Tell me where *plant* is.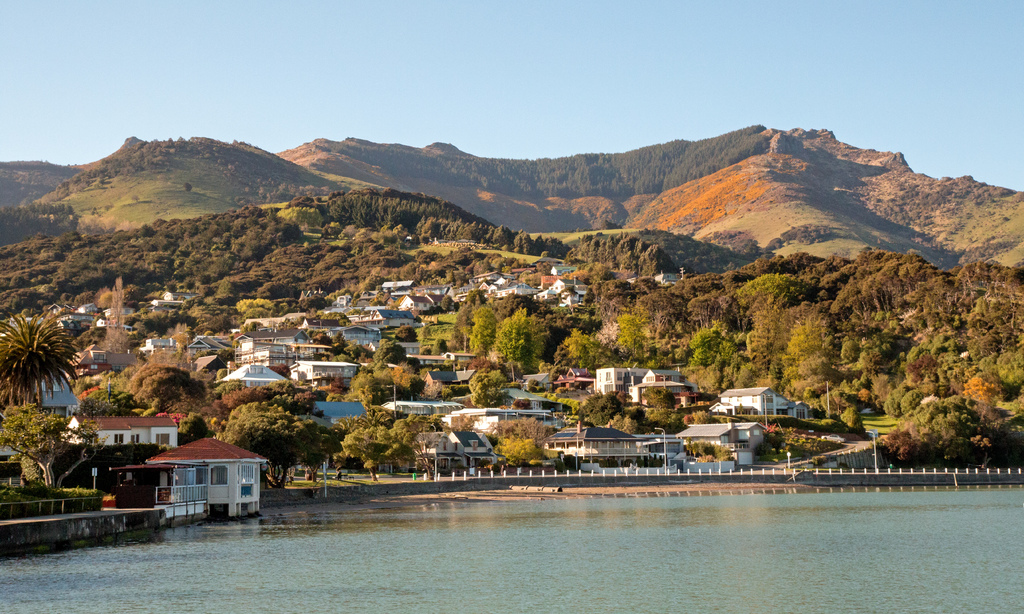
*plant* is at region(877, 428, 927, 470).
